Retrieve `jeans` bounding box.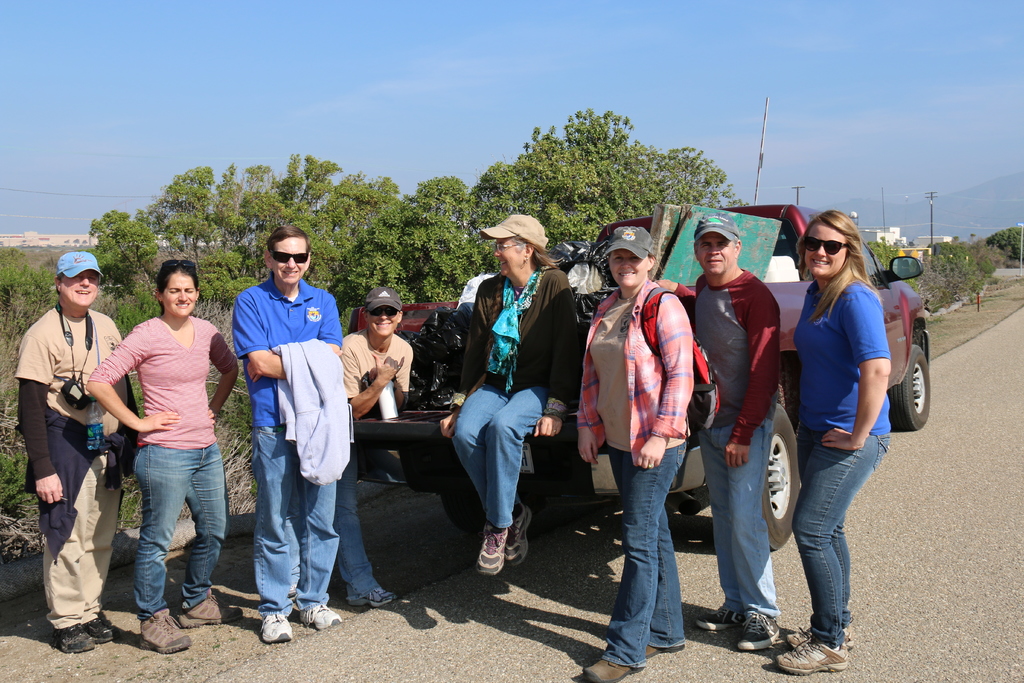
Bounding box: [250,422,339,611].
